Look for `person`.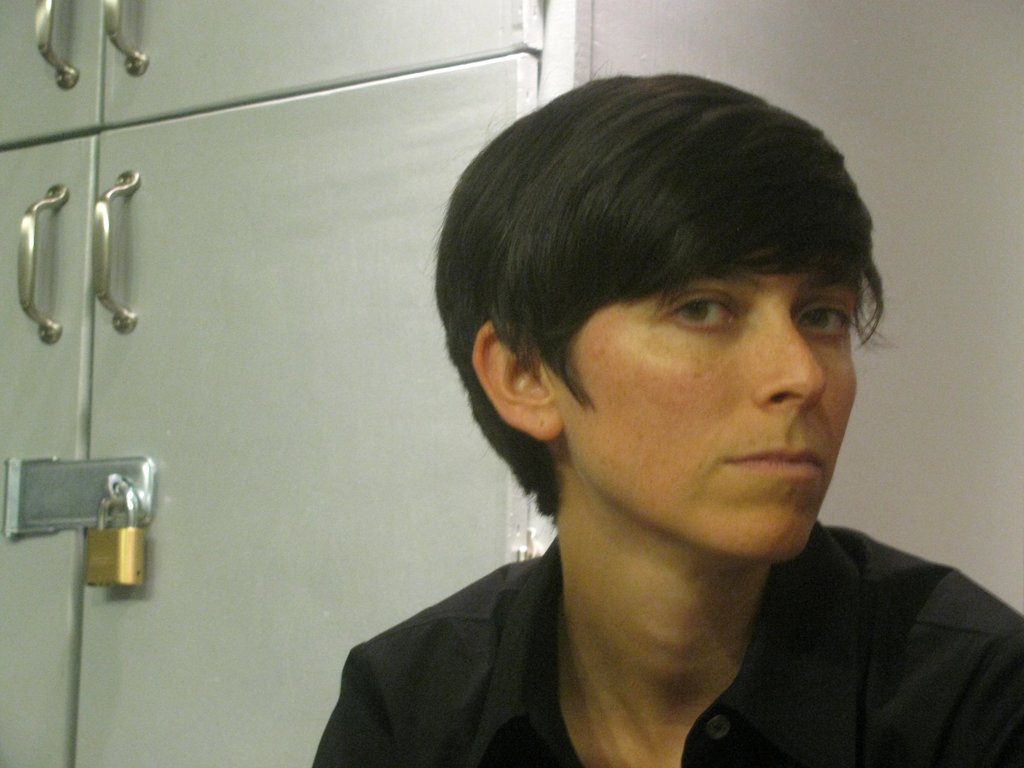
Found: (left=356, top=40, right=994, bottom=751).
